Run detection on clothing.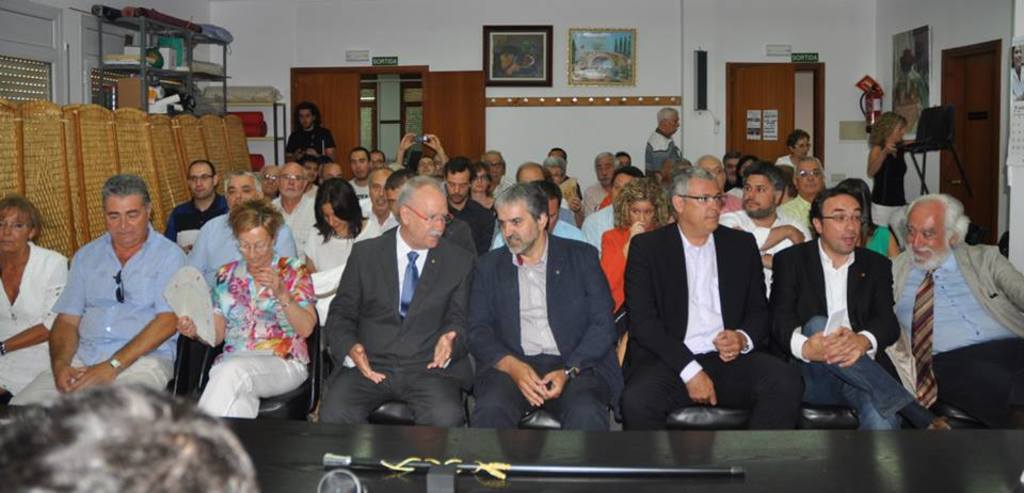
Result: (158,181,234,255).
